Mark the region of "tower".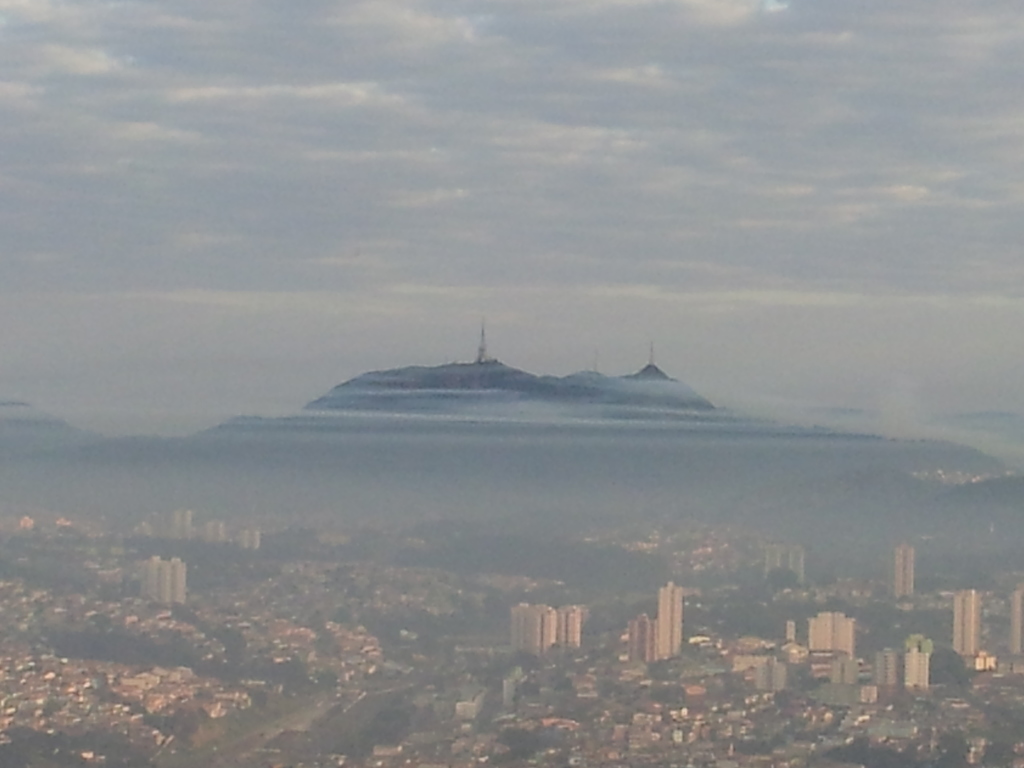
Region: [513,600,550,663].
